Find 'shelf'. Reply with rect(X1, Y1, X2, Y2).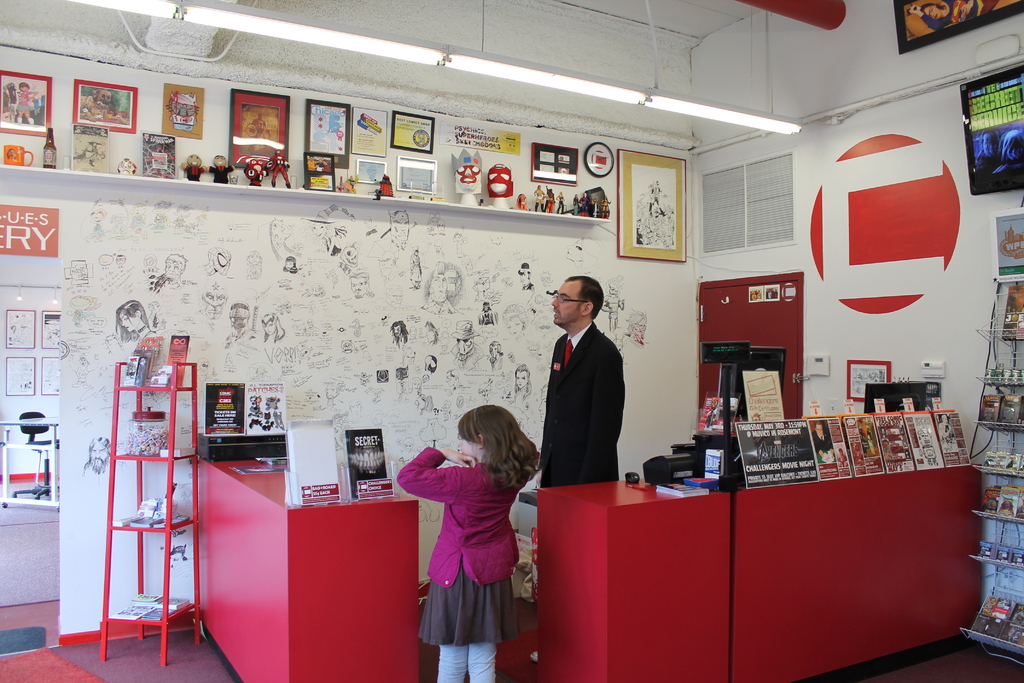
rect(978, 276, 1023, 343).
